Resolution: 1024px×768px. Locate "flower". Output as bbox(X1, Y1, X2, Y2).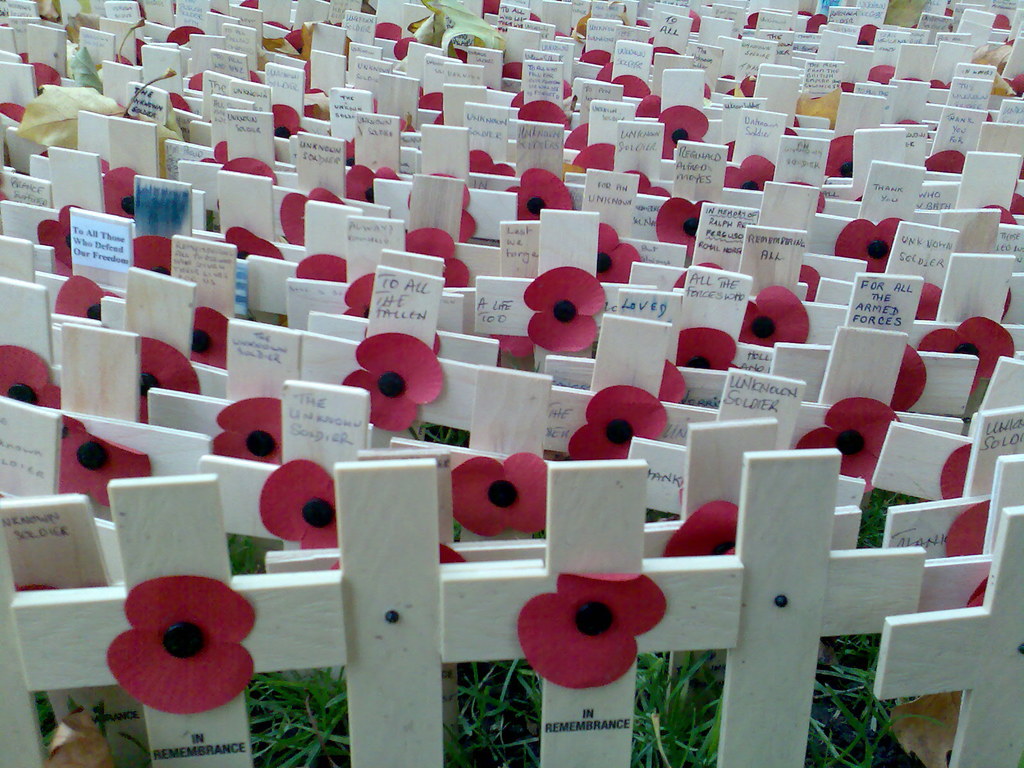
bbox(452, 459, 545, 536).
